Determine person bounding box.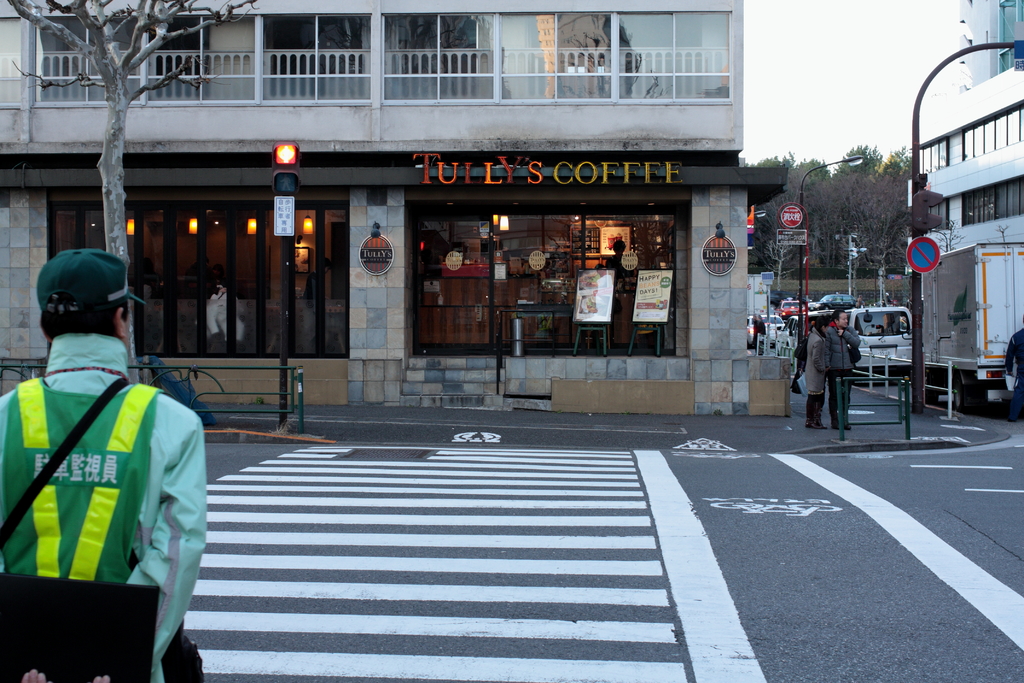
Determined: {"x1": 799, "y1": 318, "x2": 824, "y2": 425}.
